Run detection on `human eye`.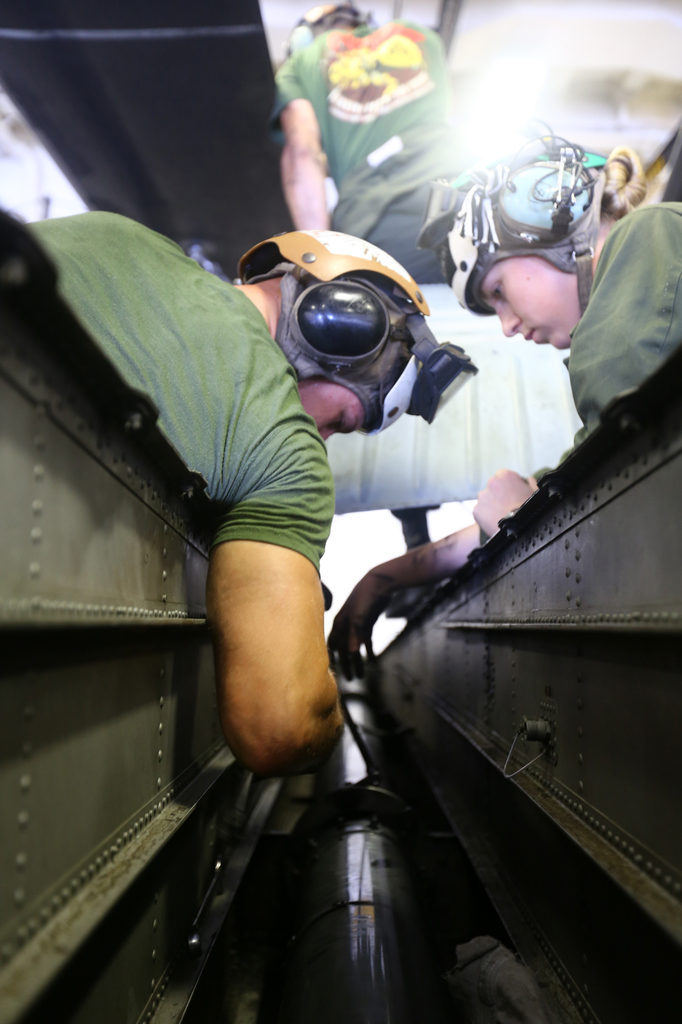
Result: 487:276:505:301.
